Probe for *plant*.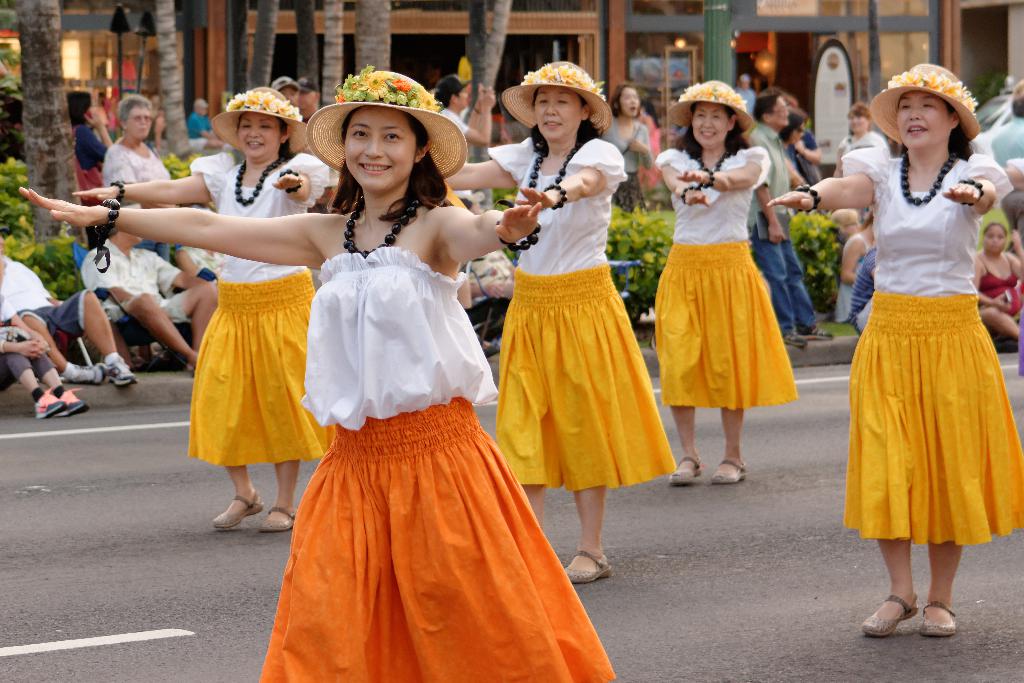
Probe result: {"x1": 485, "y1": 183, "x2": 519, "y2": 211}.
